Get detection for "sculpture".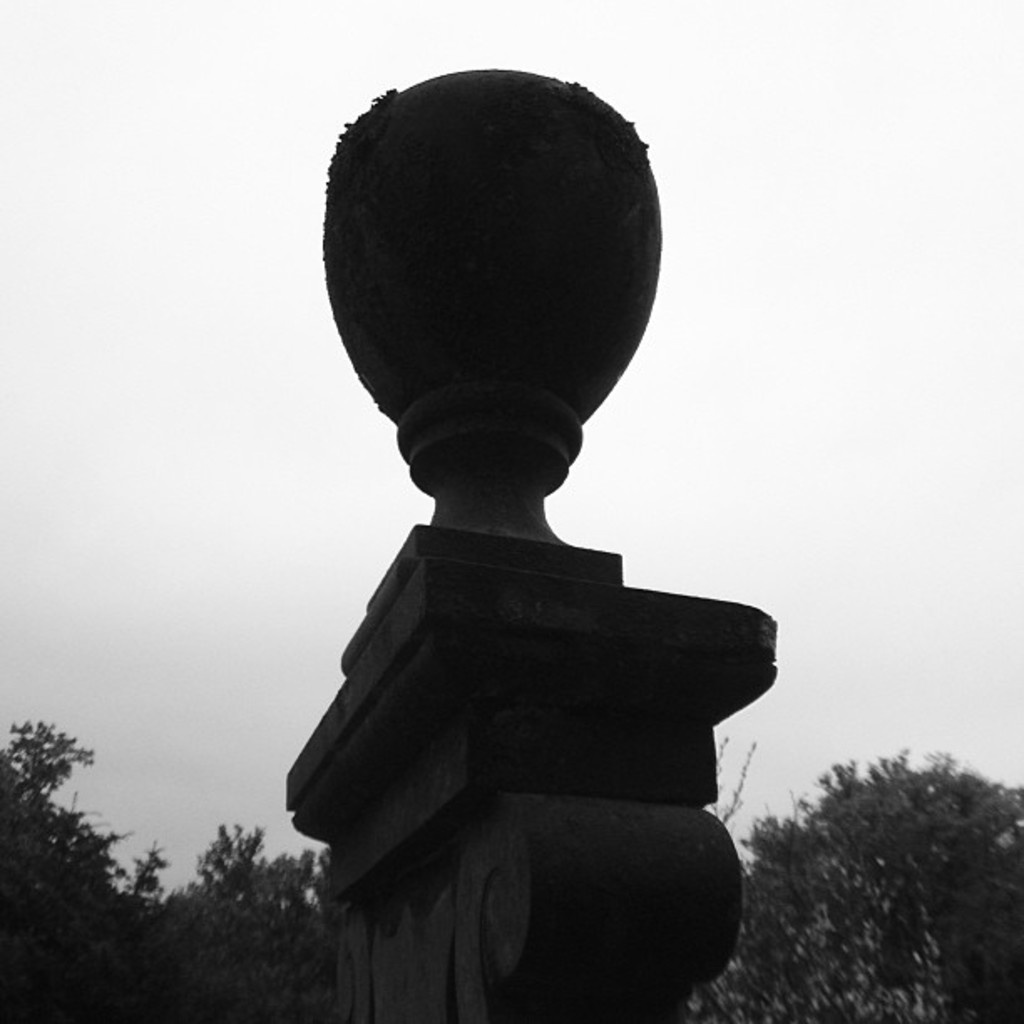
Detection: (284, 0, 771, 1021).
